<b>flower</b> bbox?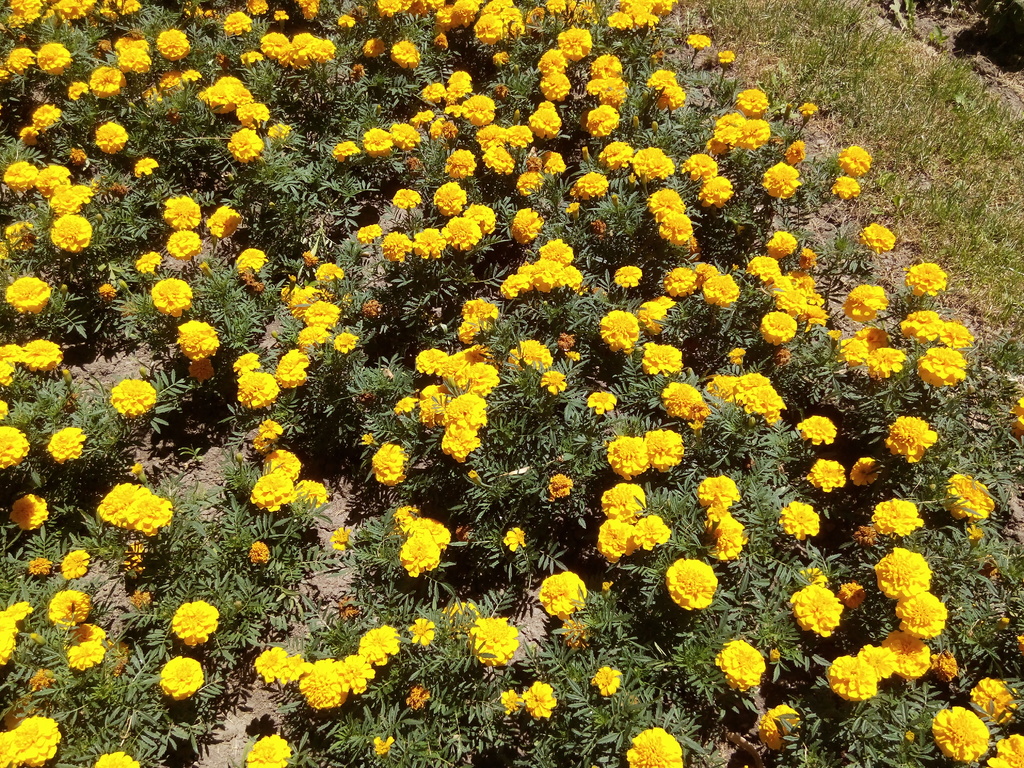
BBox(861, 223, 900, 267)
